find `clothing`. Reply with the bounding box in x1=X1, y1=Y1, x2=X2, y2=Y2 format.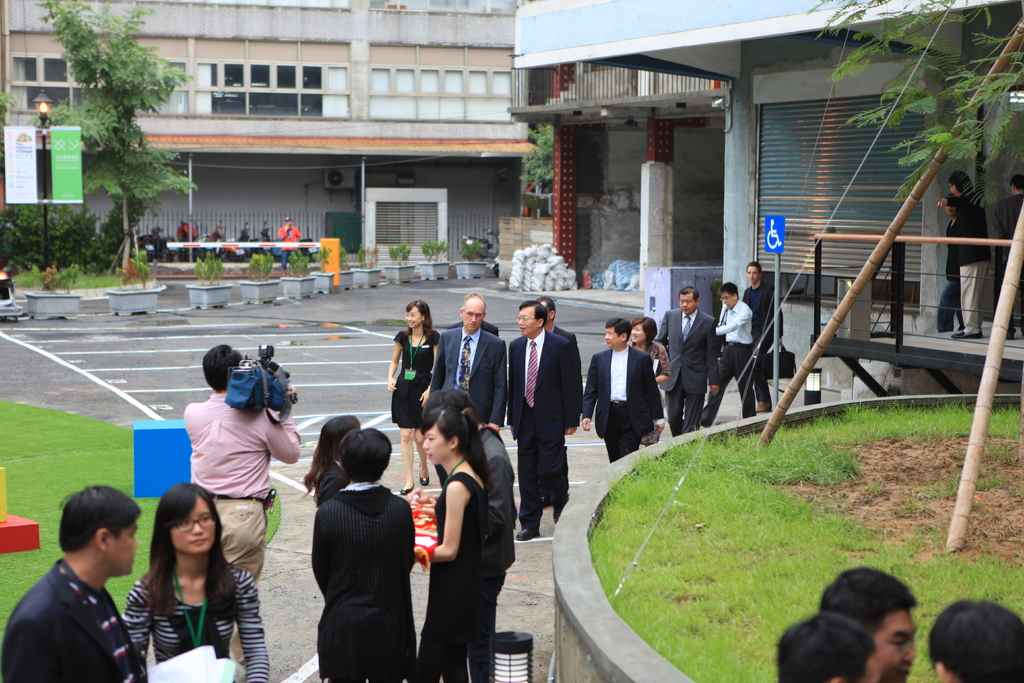
x1=657, y1=302, x2=721, y2=441.
